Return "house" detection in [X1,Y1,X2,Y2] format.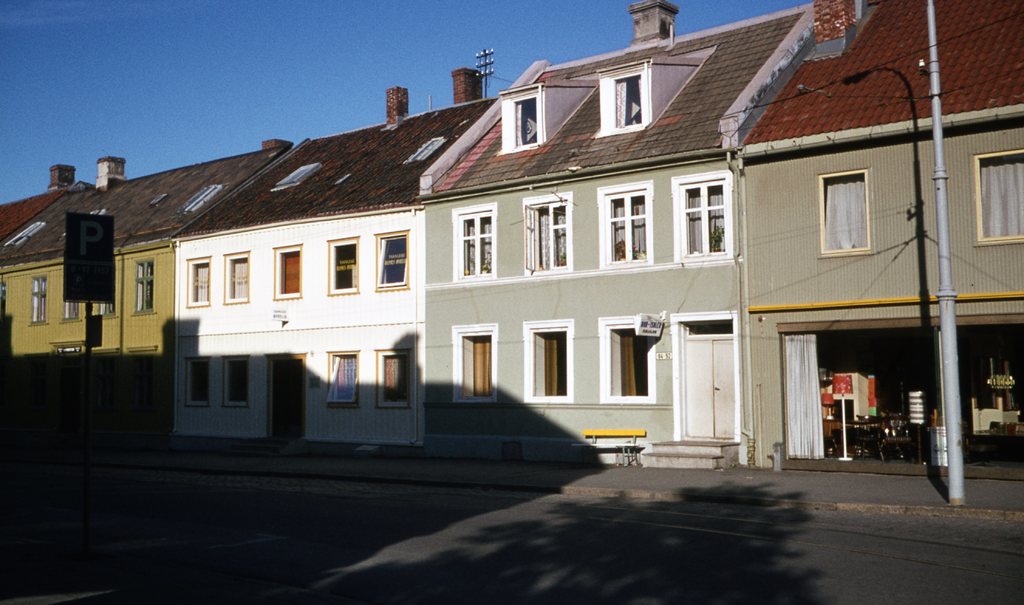
[170,68,499,453].
